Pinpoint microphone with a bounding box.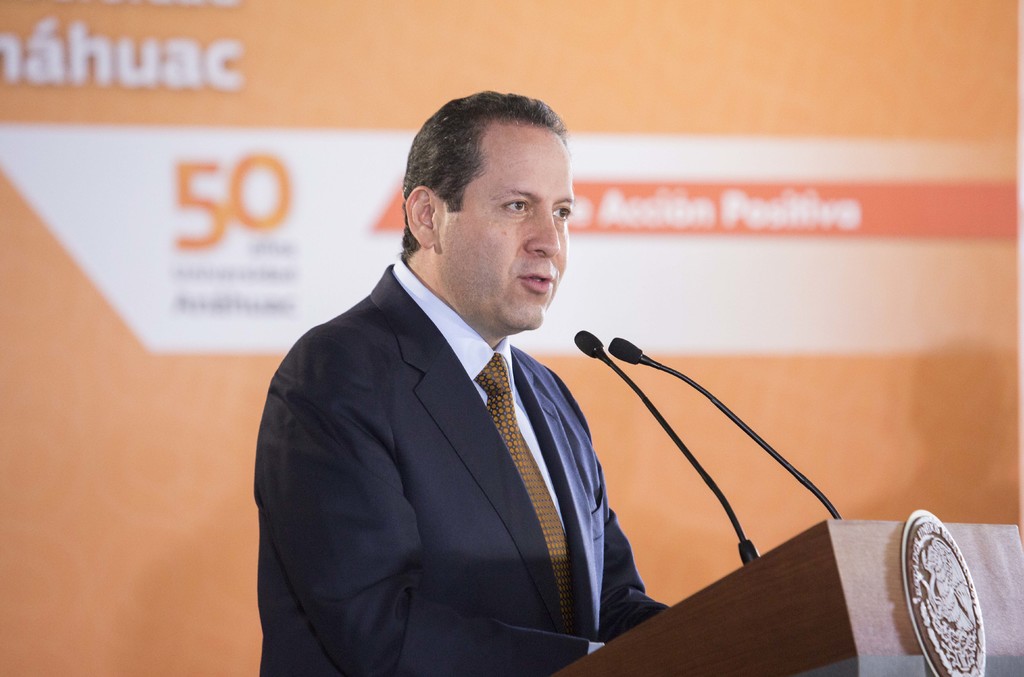
Rect(573, 326, 602, 357).
